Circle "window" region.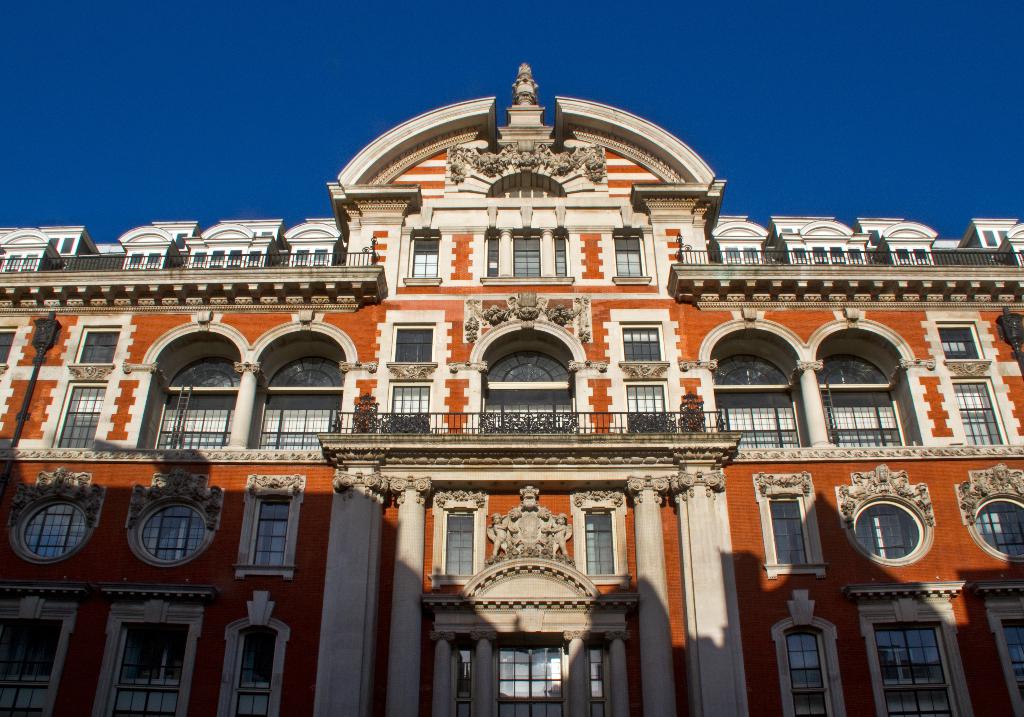
Region: x1=979 y1=595 x2=1023 y2=702.
